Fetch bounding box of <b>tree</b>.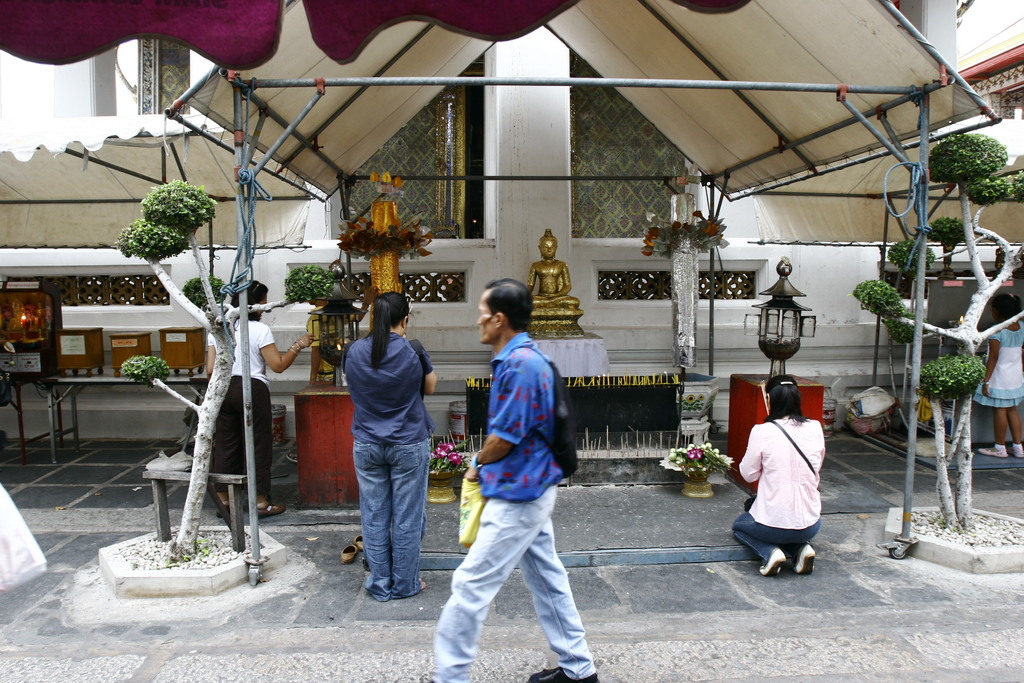
Bbox: pyautogui.locateOnScreen(851, 123, 1023, 534).
